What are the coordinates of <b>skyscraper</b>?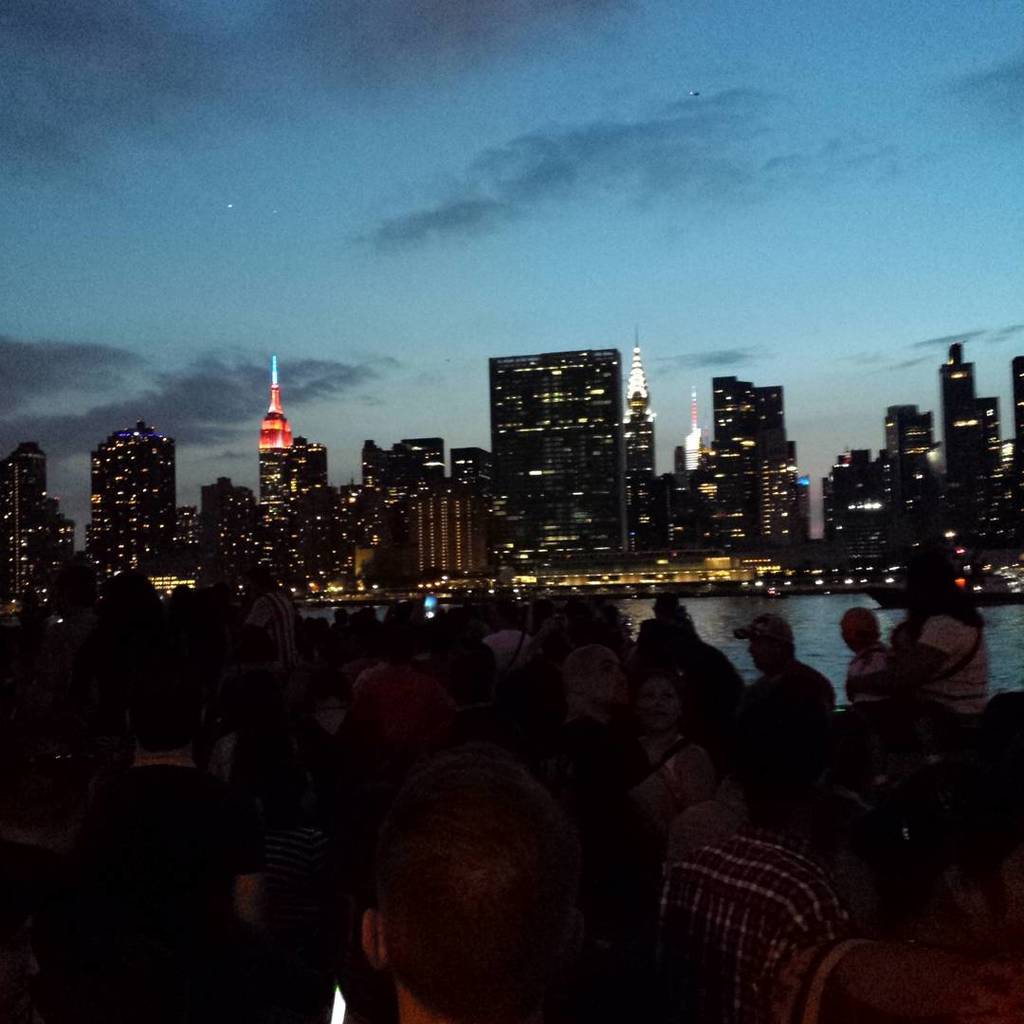
x1=88 y1=421 x2=178 y2=568.
